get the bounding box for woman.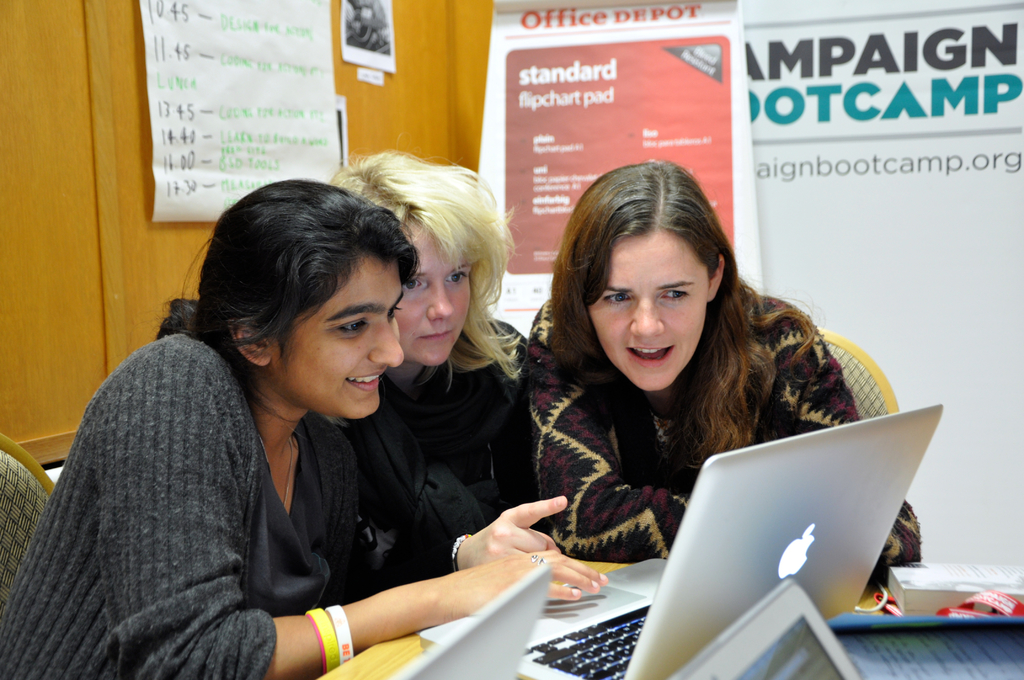
(x1=315, y1=145, x2=572, y2=583).
